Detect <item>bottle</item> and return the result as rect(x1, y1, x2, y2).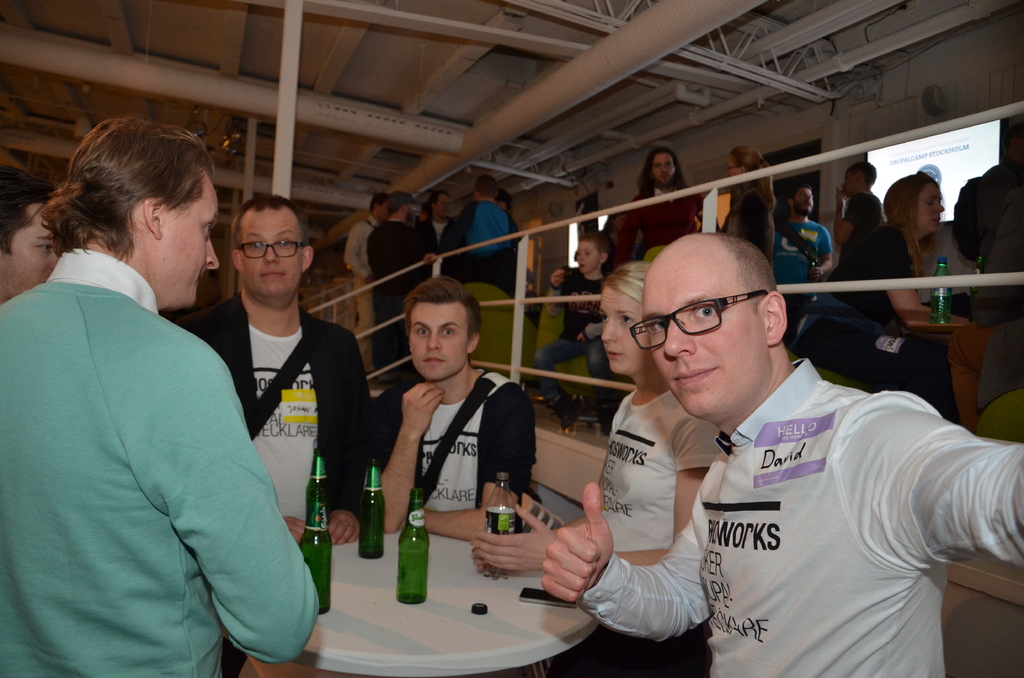
rect(399, 491, 432, 603).
